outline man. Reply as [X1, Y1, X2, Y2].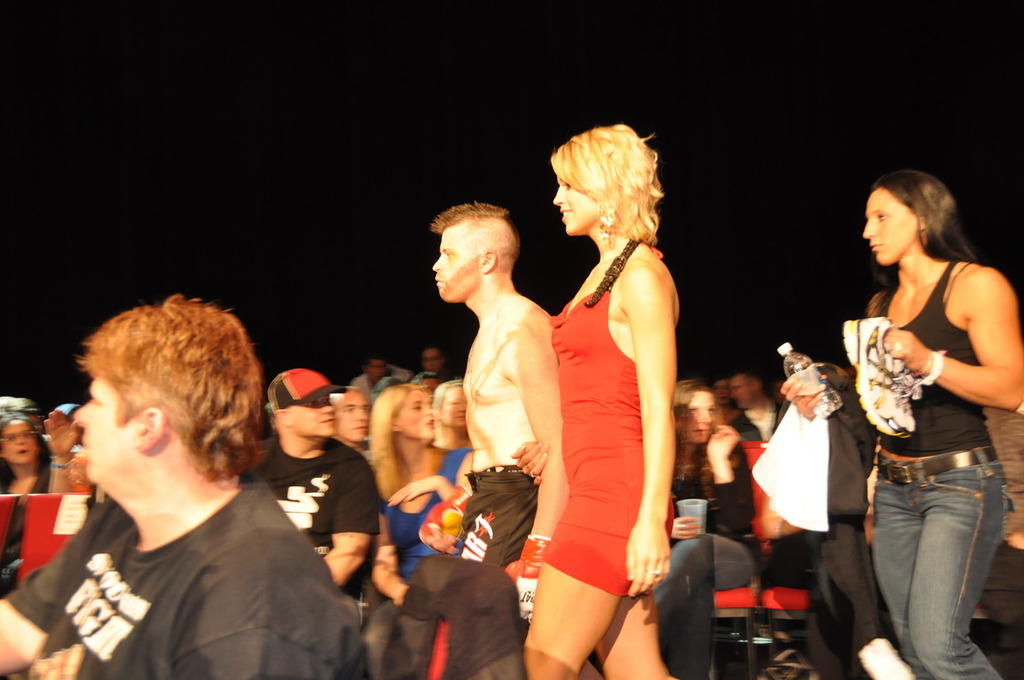
[254, 366, 376, 617].
